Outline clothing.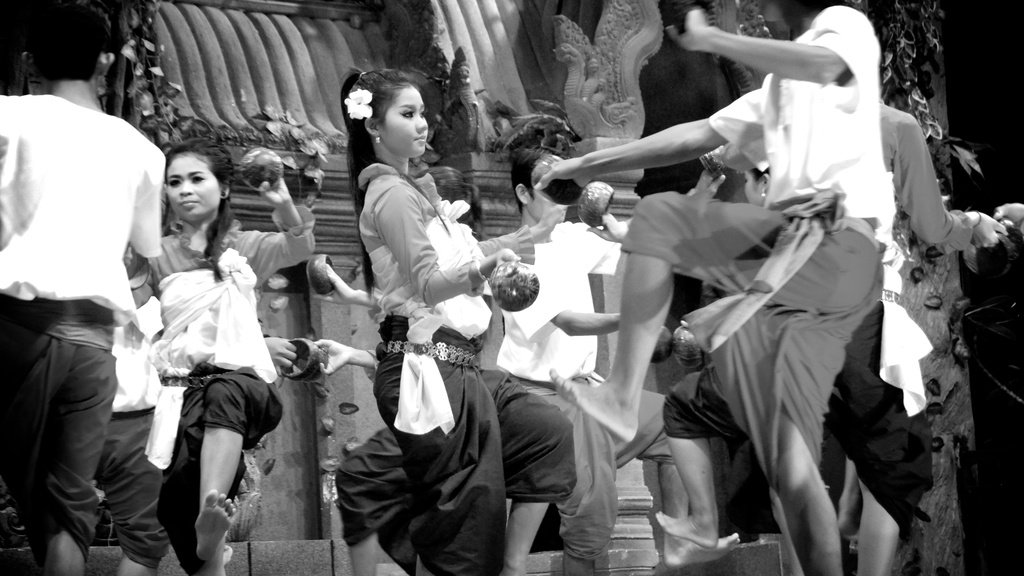
Outline: left=649, top=37, right=920, bottom=541.
